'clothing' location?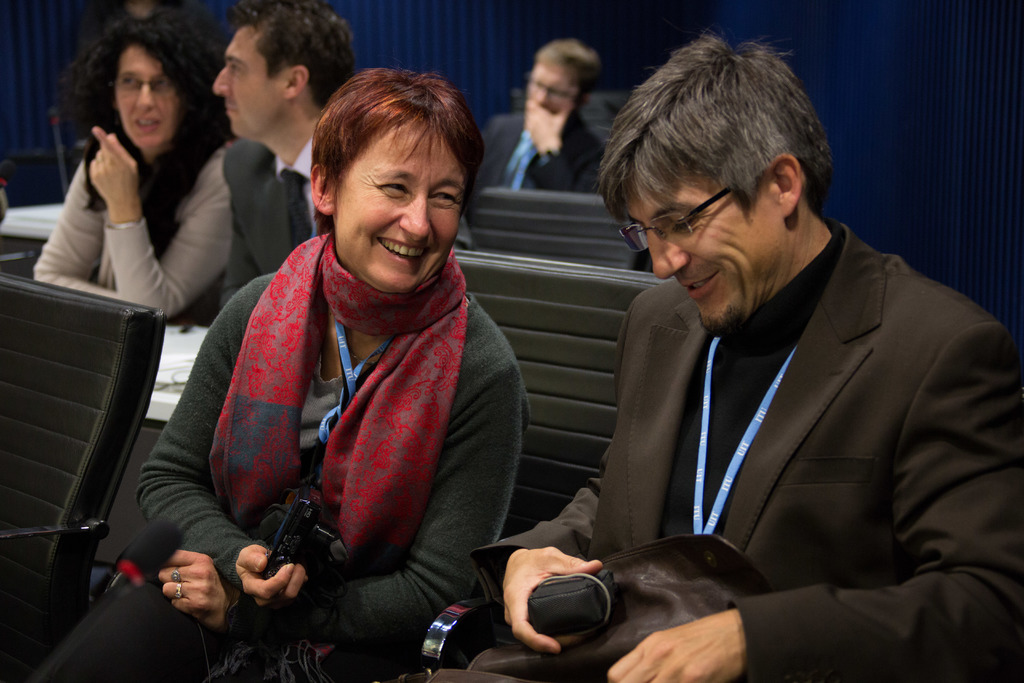
detection(472, 220, 1023, 682)
